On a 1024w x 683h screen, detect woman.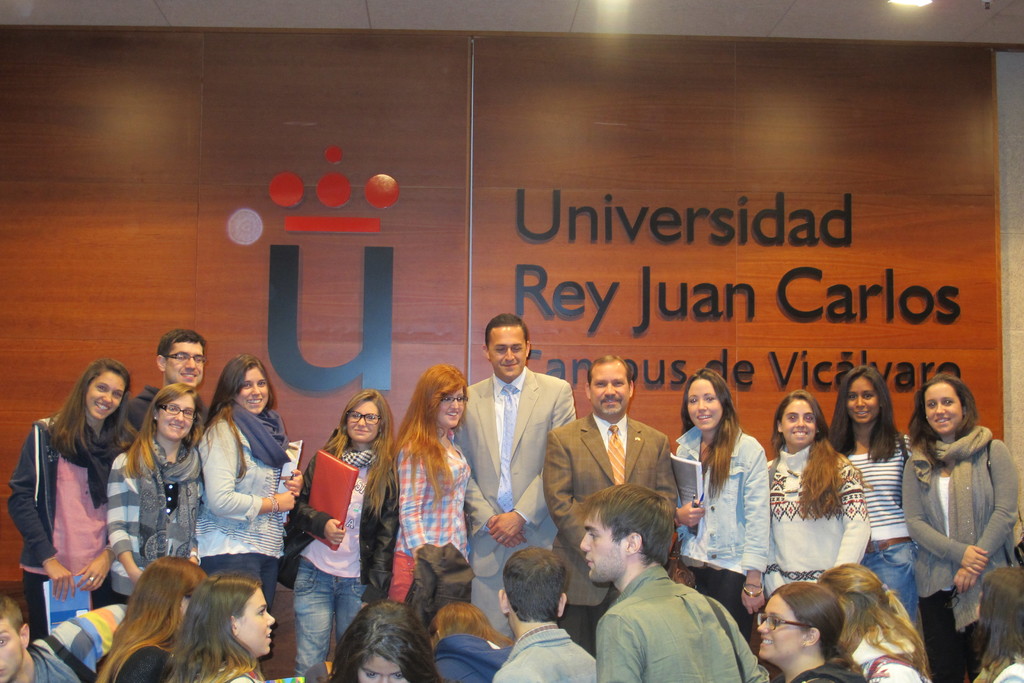
824, 363, 917, 627.
